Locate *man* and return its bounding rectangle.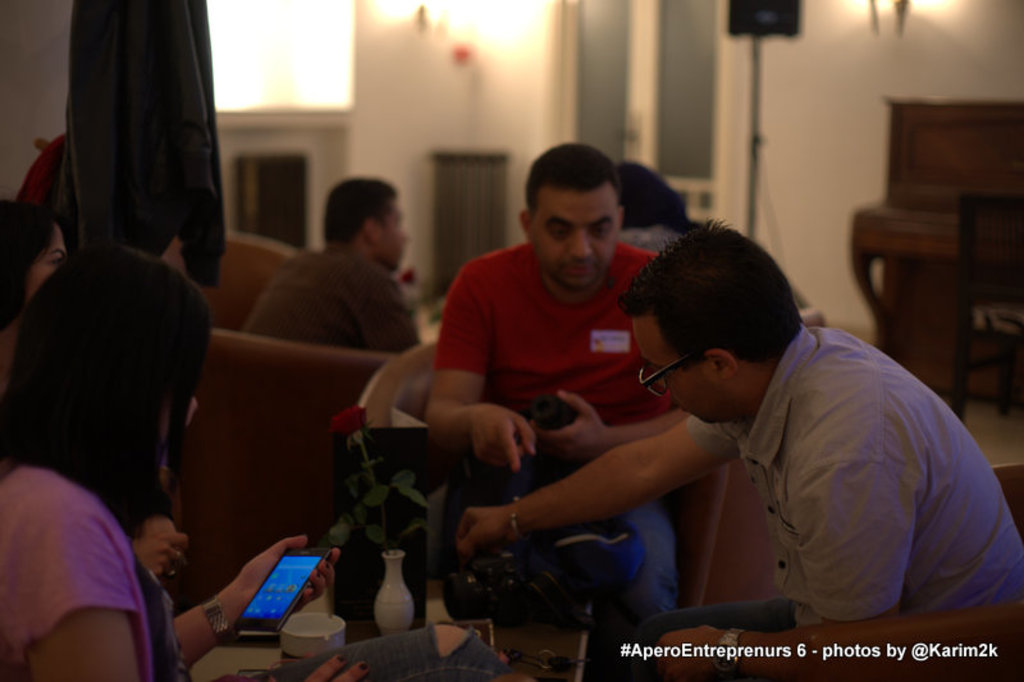
select_region(504, 214, 1000, 644).
